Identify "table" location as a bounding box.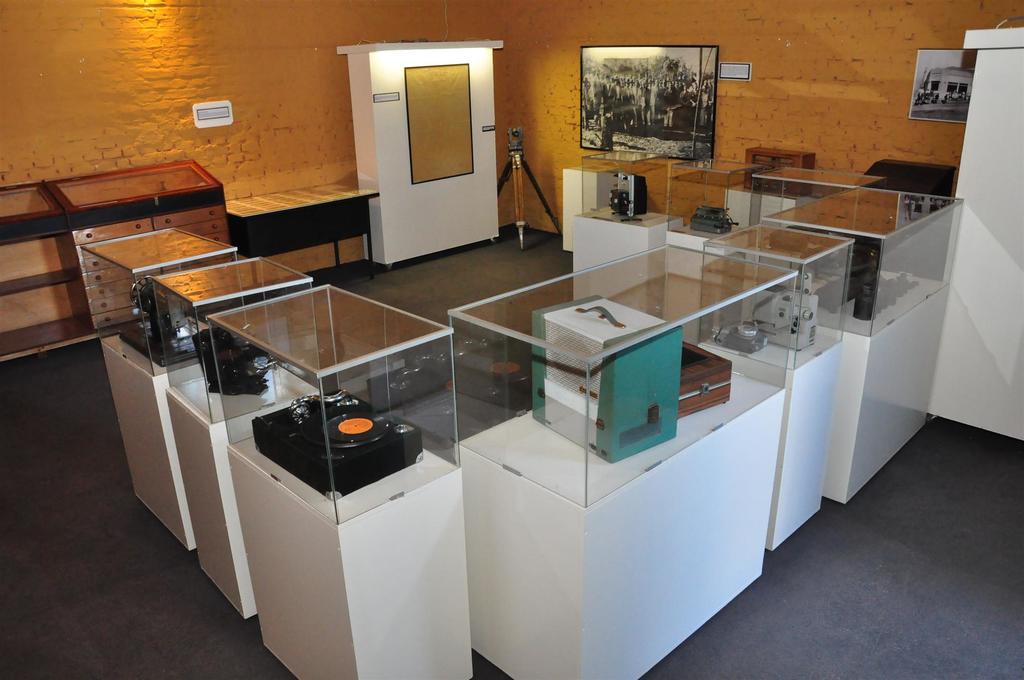
[left=215, top=70, right=380, bottom=276].
